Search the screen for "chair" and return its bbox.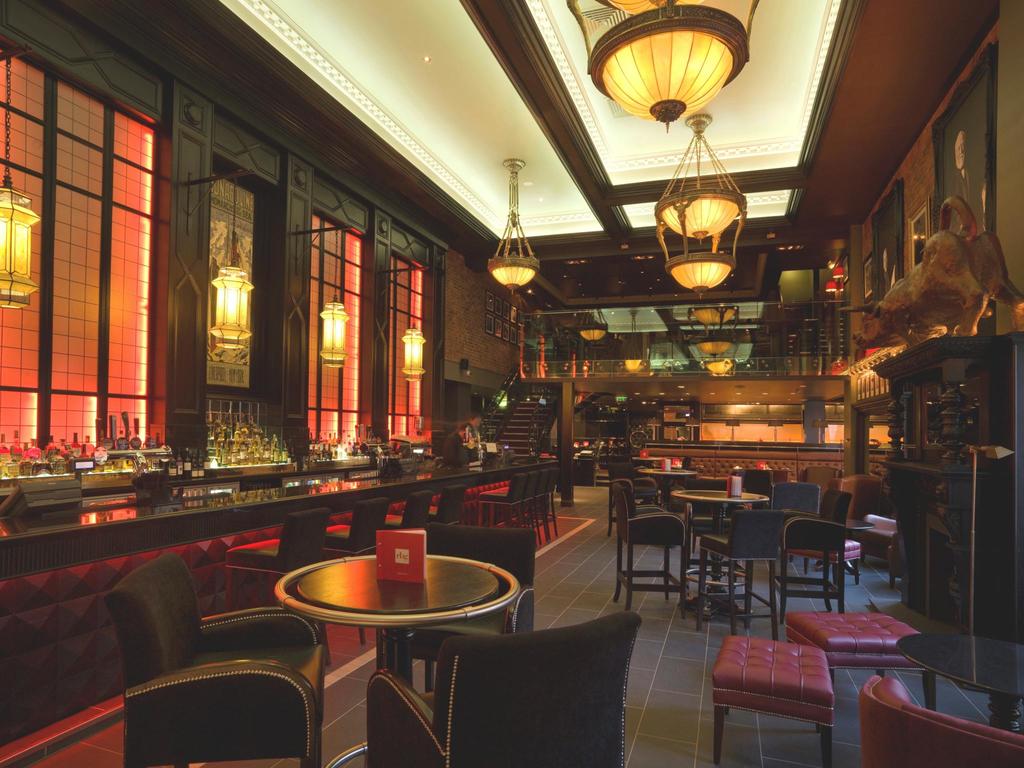
Found: bbox=(776, 490, 853, 621).
